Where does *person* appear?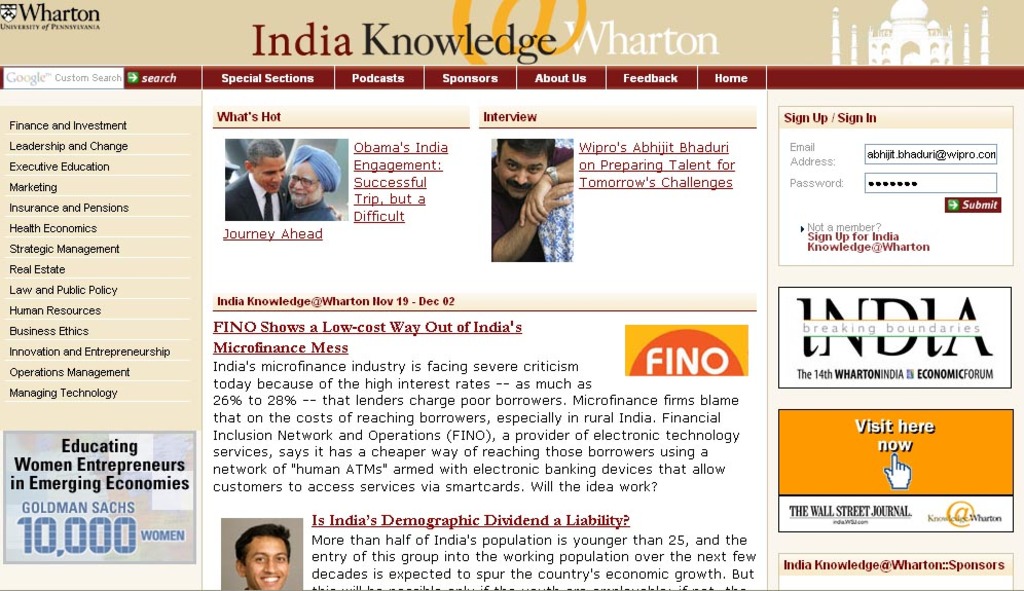
Appears at x1=235 y1=524 x2=291 y2=589.
